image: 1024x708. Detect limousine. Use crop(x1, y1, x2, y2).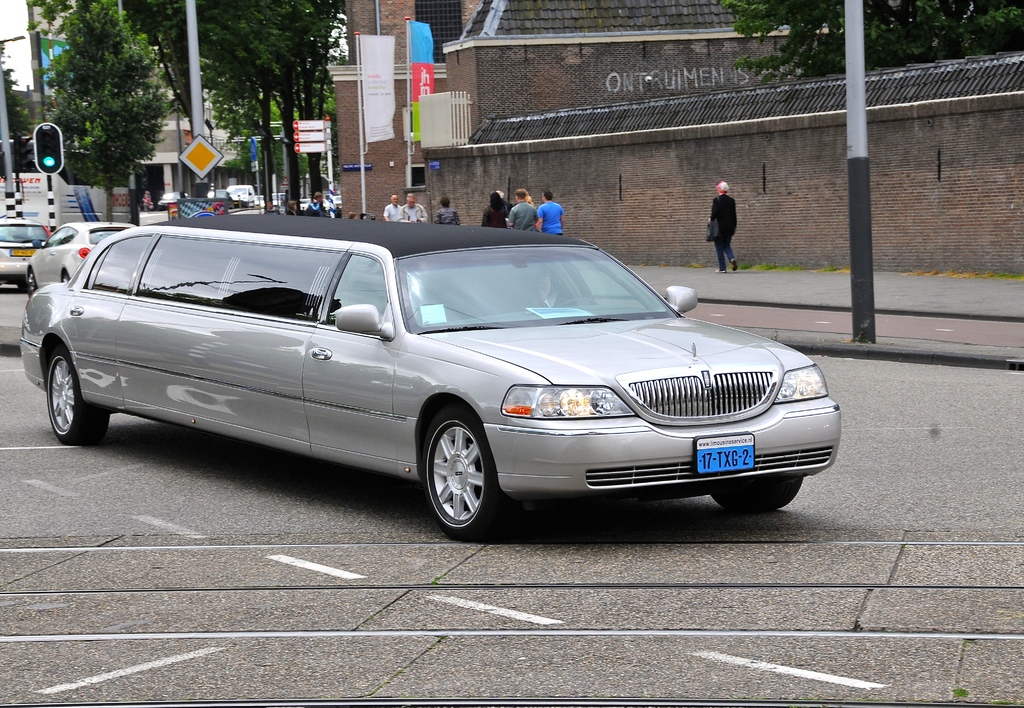
crop(19, 215, 840, 542).
